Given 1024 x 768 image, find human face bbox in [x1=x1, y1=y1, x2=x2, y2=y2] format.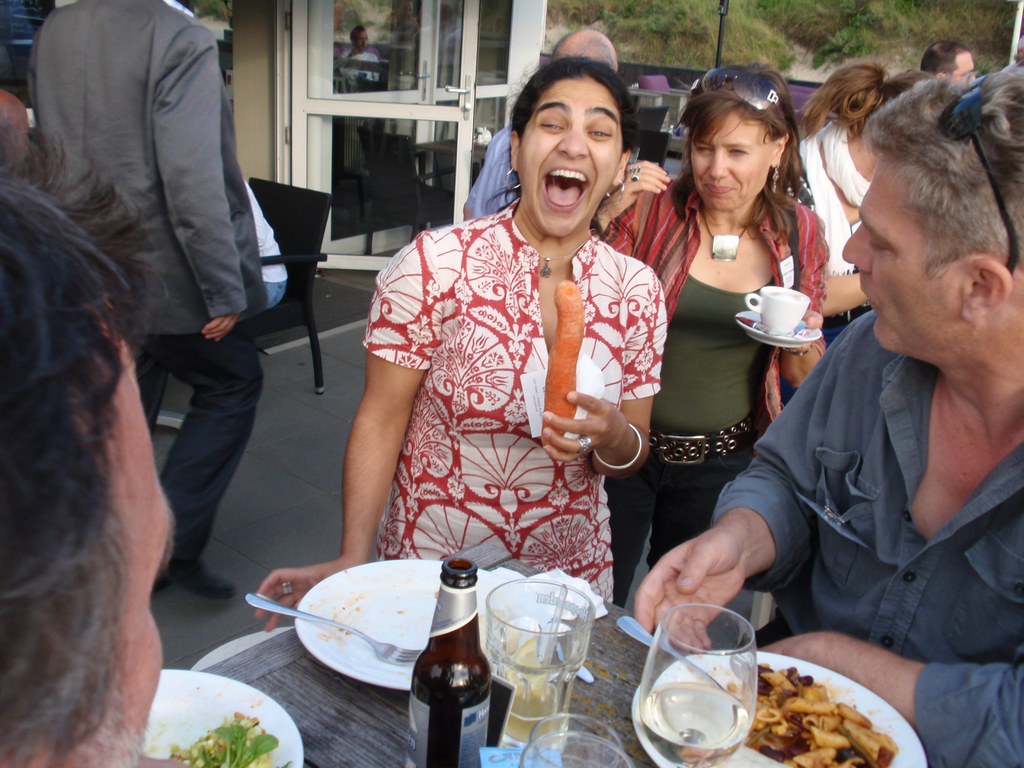
[x1=838, y1=155, x2=952, y2=362].
